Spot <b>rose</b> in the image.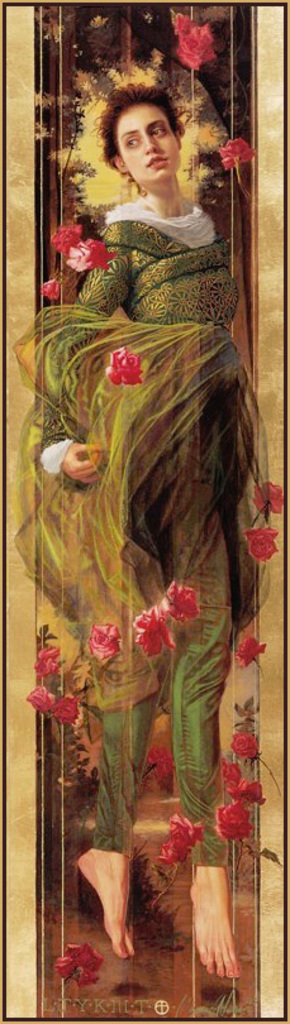
<b>rose</b> found at locate(52, 697, 76, 727).
